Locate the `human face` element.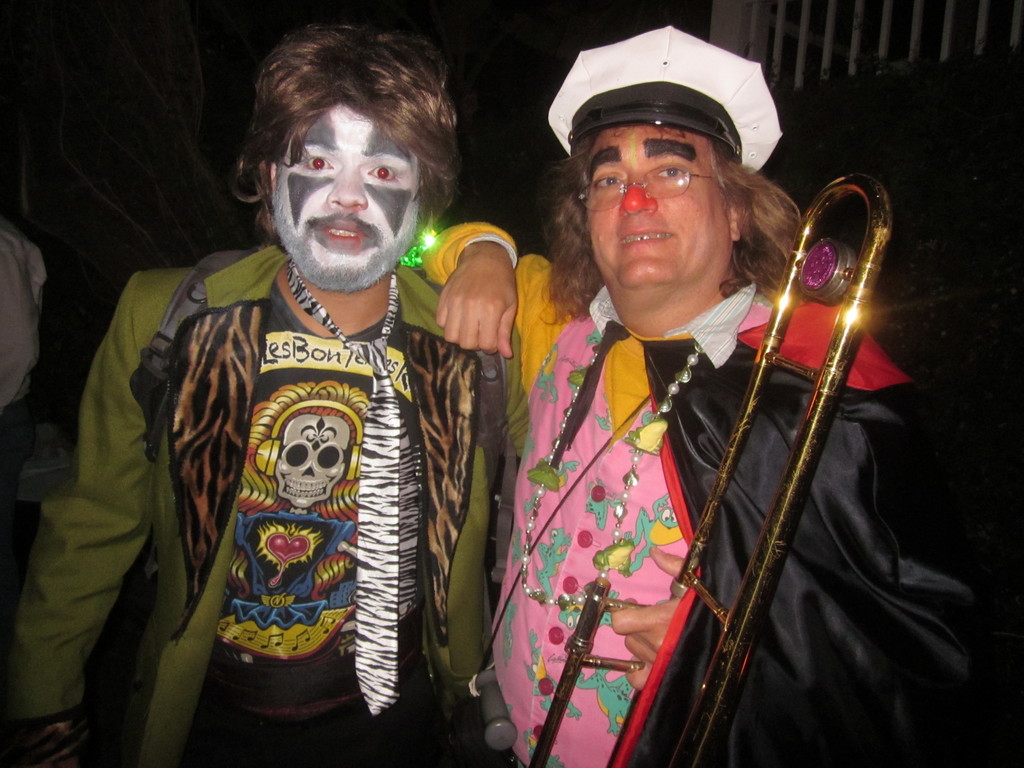
Element bbox: x1=269, y1=104, x2=423, y2=295.
